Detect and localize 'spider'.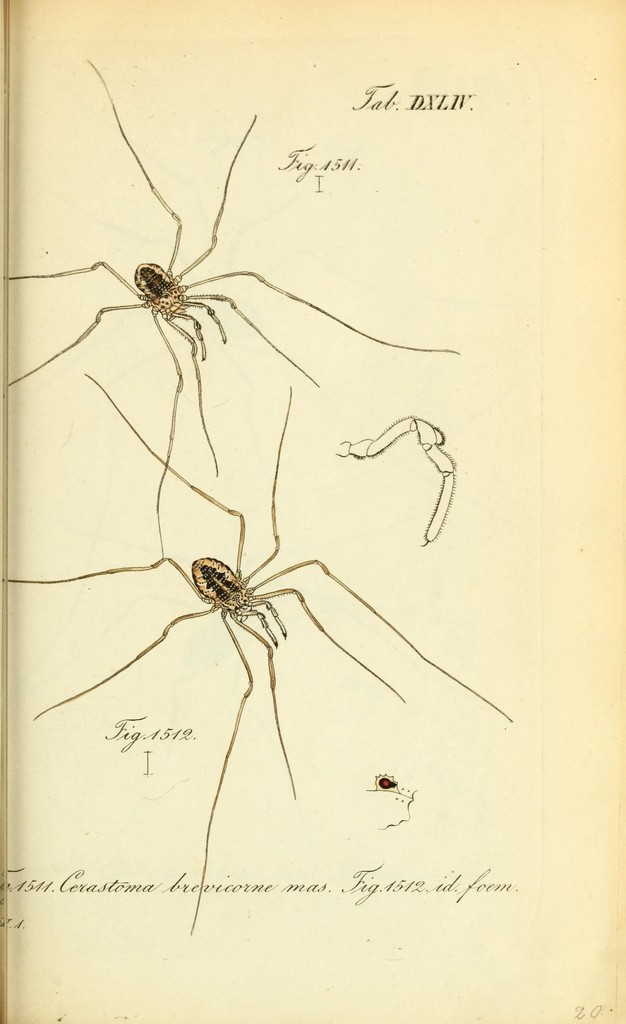
Localized at <bbox>0, 370, 510, 934</bbox>.
